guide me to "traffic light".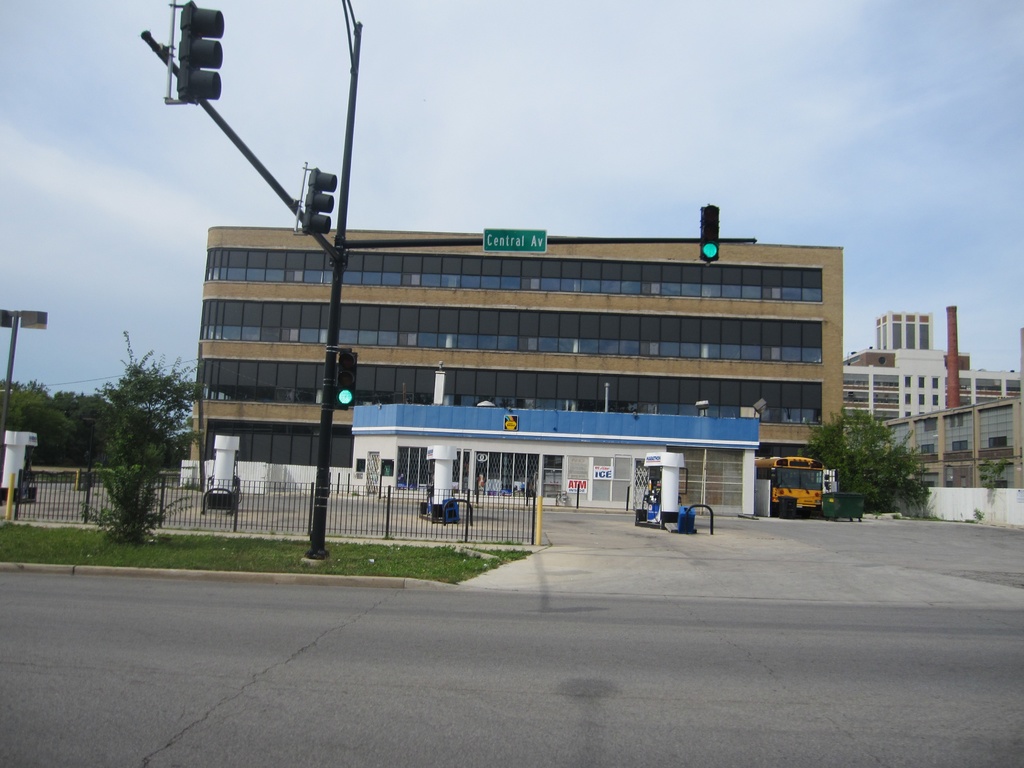
Guidance: select_region(698, 202, 719, 268).
